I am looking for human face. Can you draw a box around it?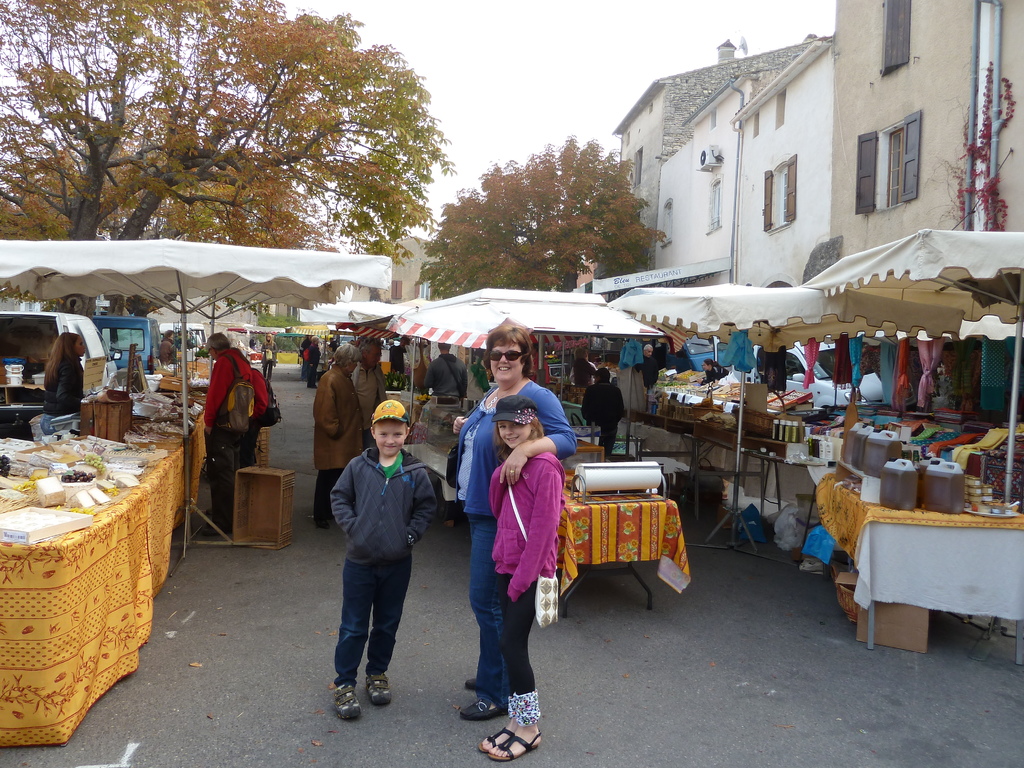
Sure, the bounding box is crop(592, 376, 599, 386).
